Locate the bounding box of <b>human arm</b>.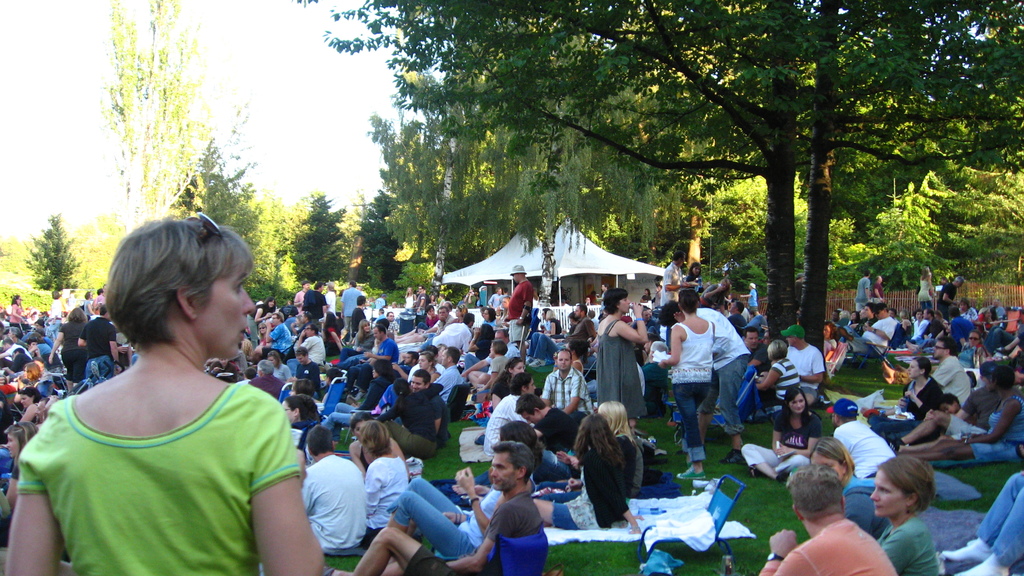
Bounding box: l=540, t=368, r=553, b=409.
